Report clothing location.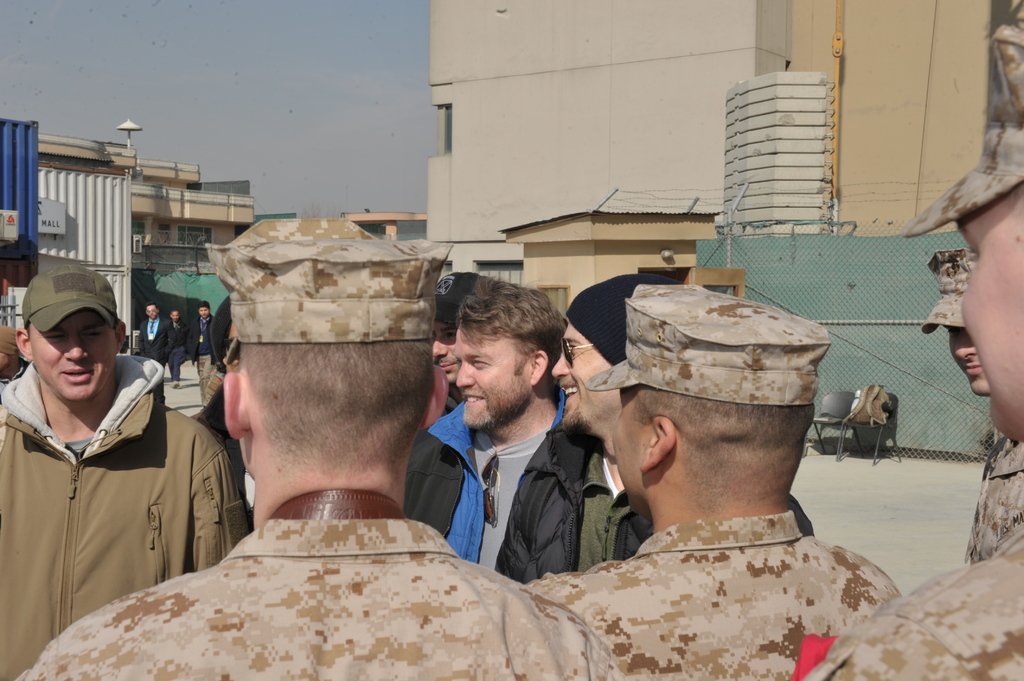
Report: (x1=137, y1=317, x2=172, y2=372).
